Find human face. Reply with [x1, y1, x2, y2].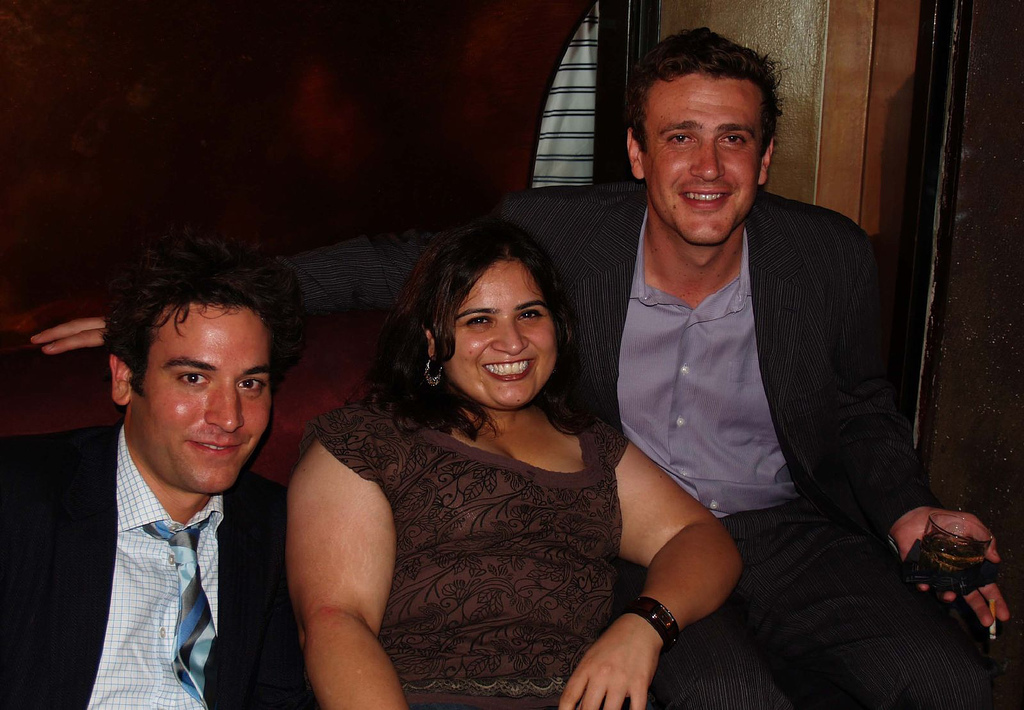
[643, 71, 755, 240].
